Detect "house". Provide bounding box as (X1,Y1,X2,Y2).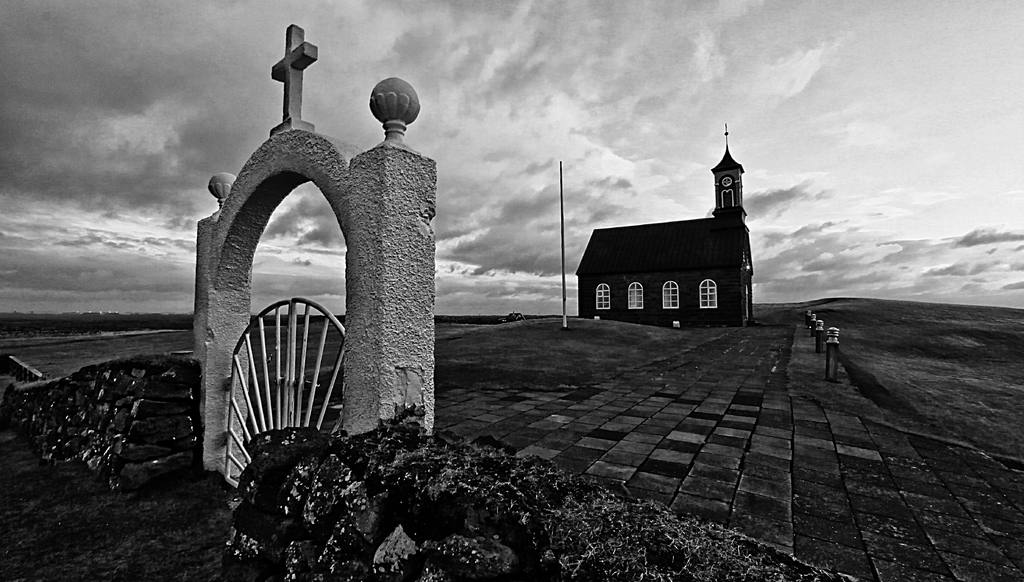
(572,141,764,297).
